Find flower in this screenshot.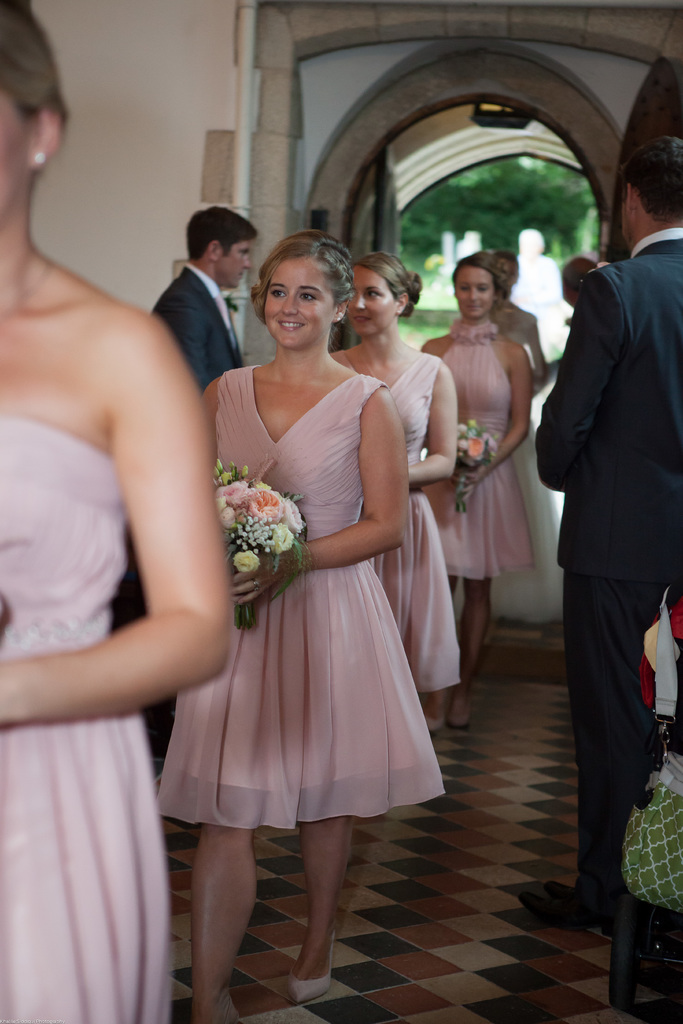
The bounding box for flower is detection(233, 544, 263, 579).
